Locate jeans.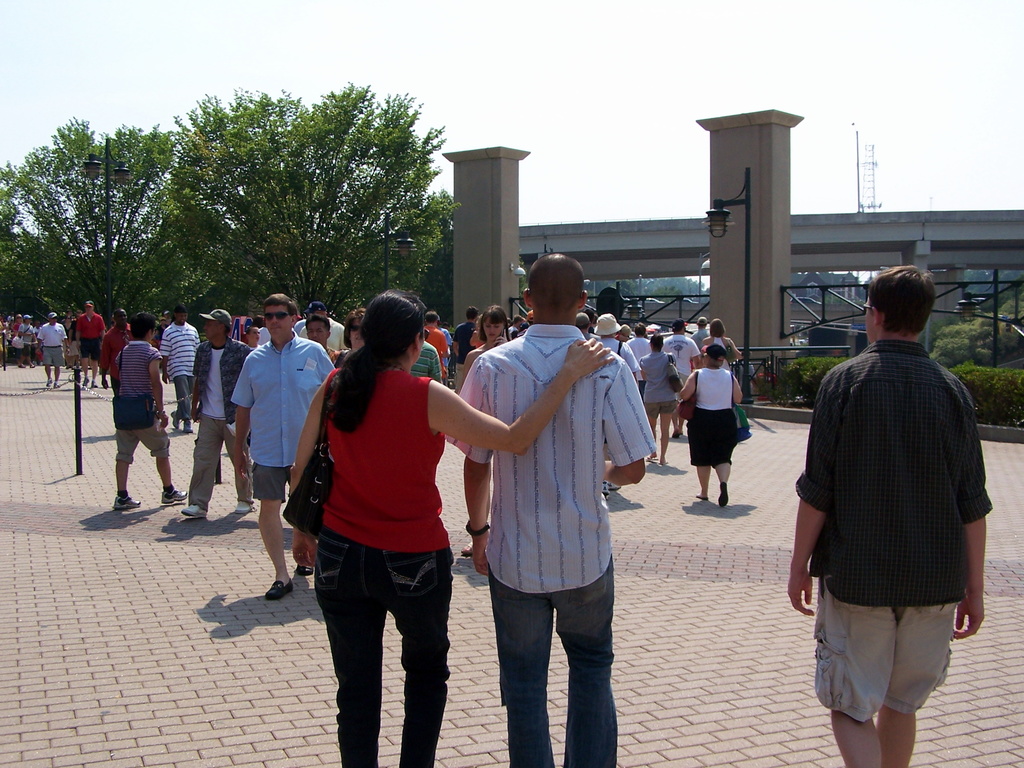
Bounding box: 173/376/196/420.
